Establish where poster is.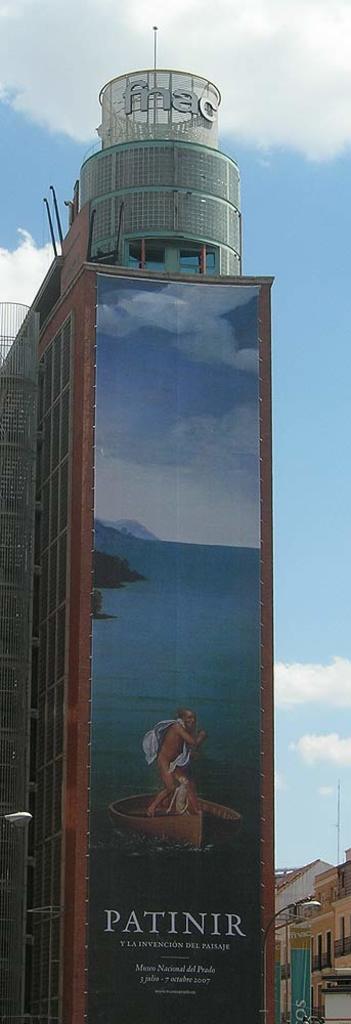
Established at left=84, top=279, right=263, bottom=1023.
